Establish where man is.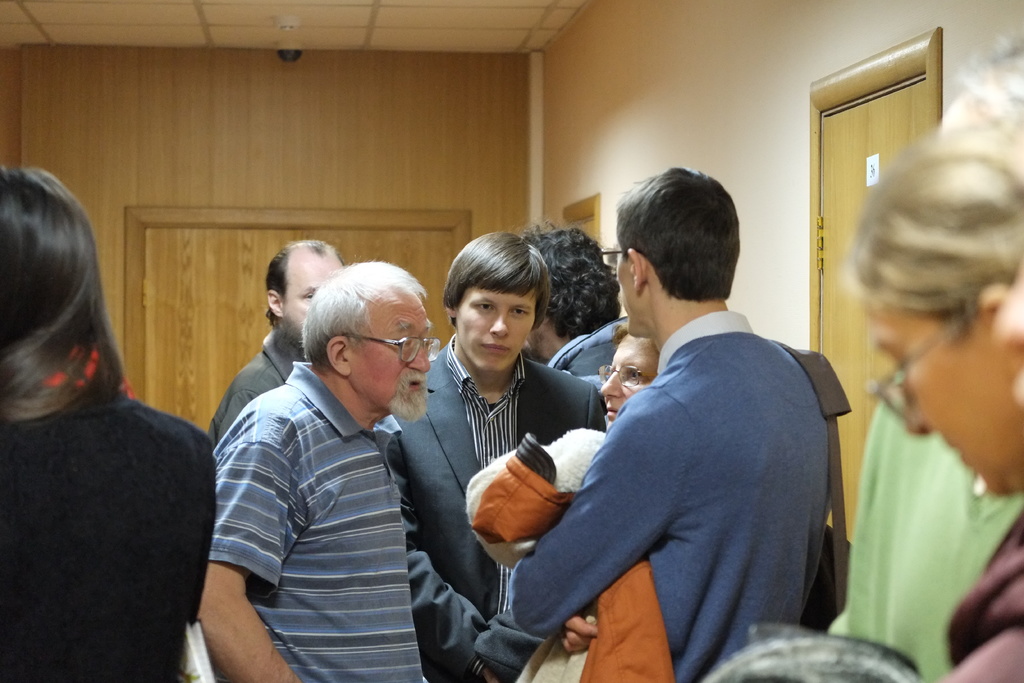
Established at [left=508, top=163, right=835, bottom=682].
